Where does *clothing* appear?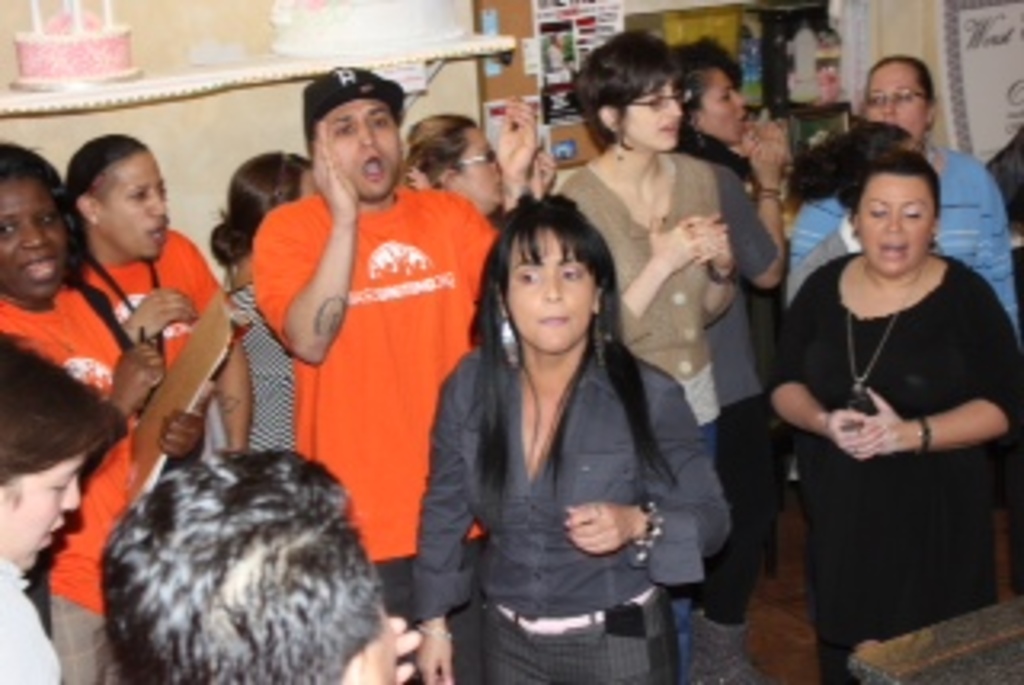
Appears at (771, 138, 1014, 304).
